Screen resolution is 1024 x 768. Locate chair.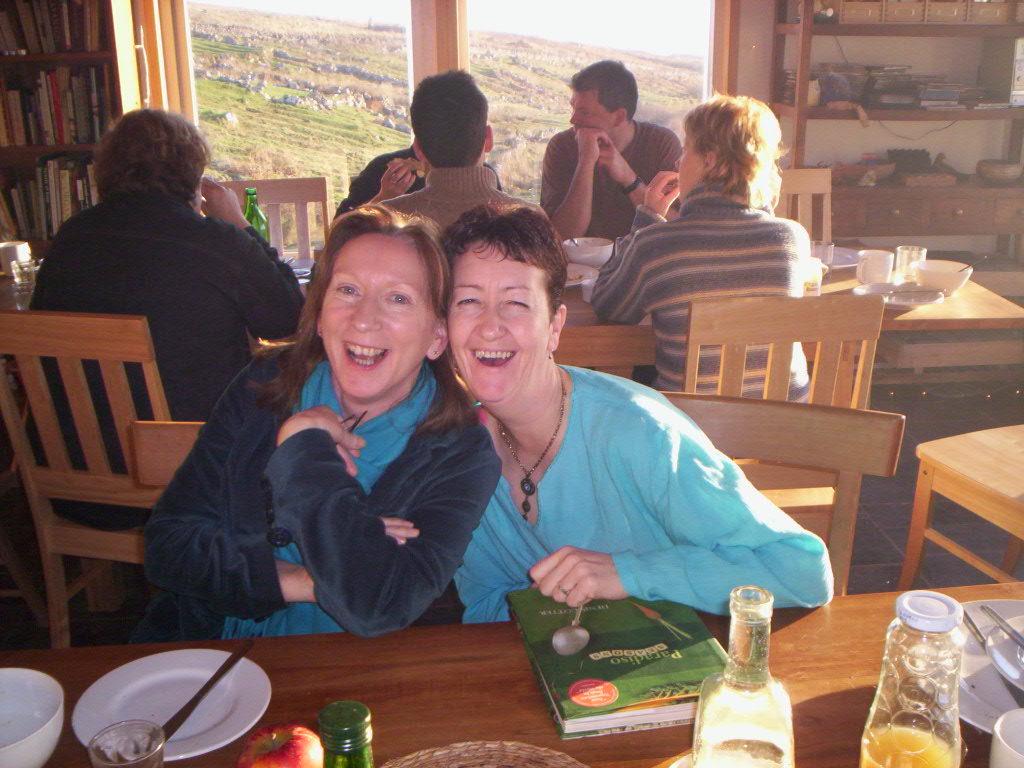
(x1=121, y1=413, x2=204, y2=487).
